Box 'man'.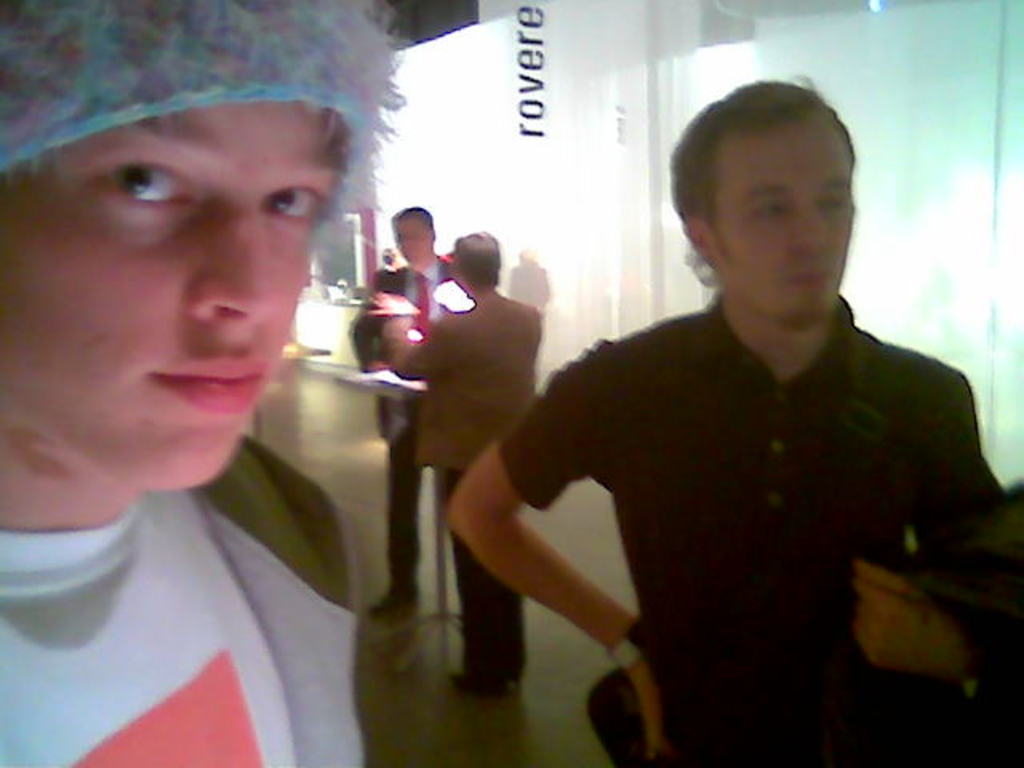
0:0:387:766.
